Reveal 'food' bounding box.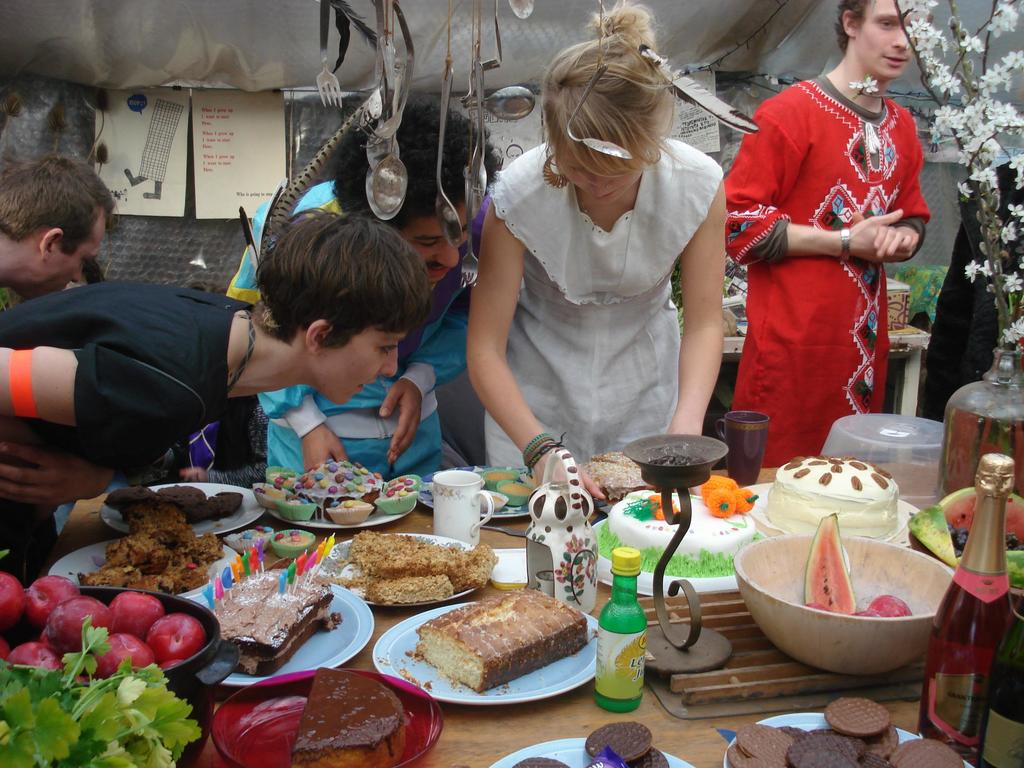
Revealed: 106,484,241,527.
